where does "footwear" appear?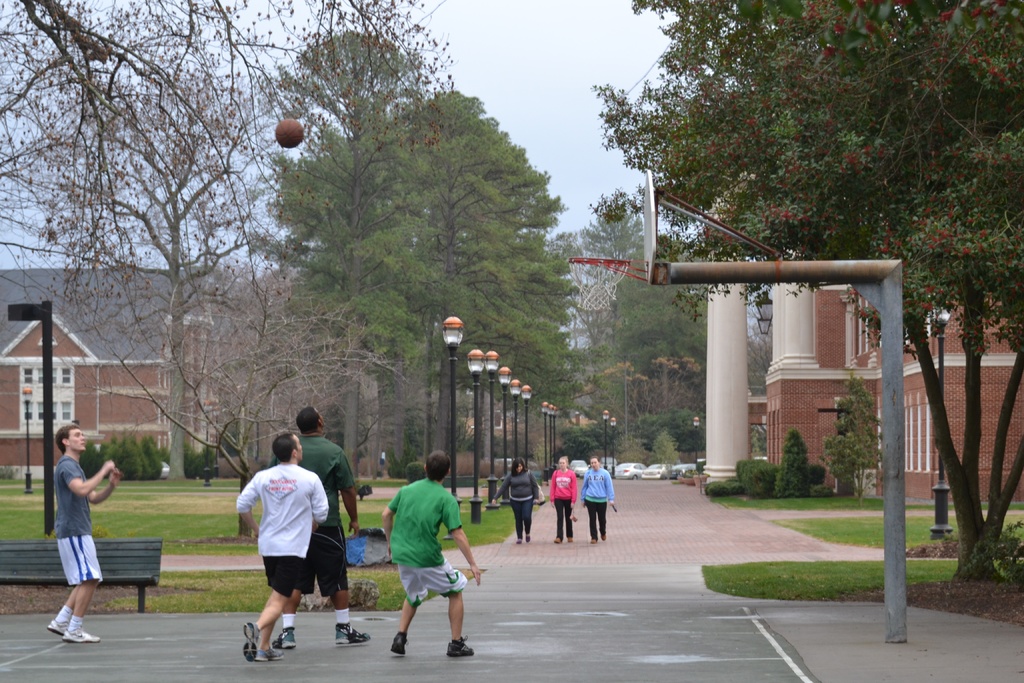
Appears at bbox=(449, 638, 475, 659).
